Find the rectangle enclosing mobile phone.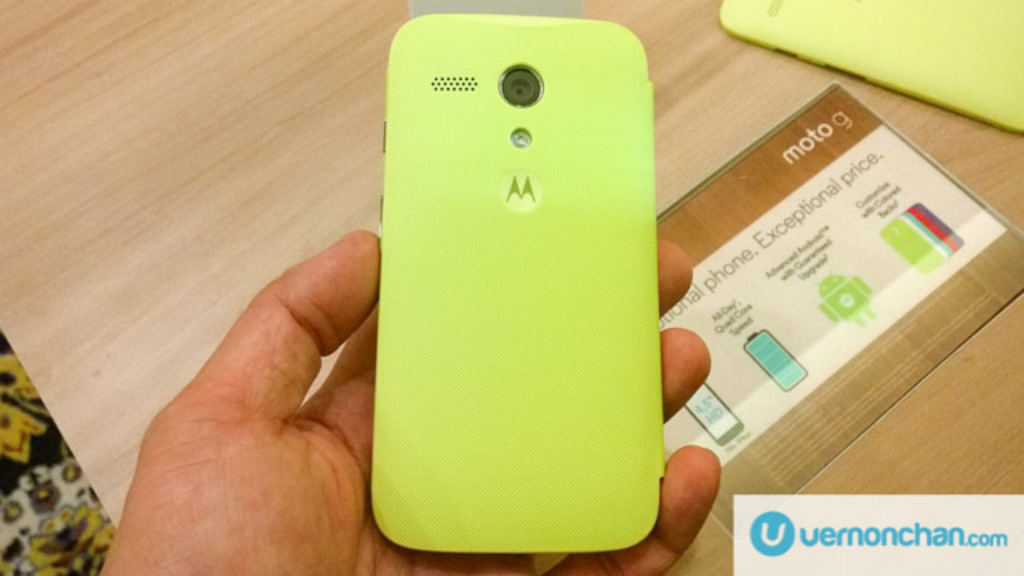
region(715, 0, 1022, 138).
